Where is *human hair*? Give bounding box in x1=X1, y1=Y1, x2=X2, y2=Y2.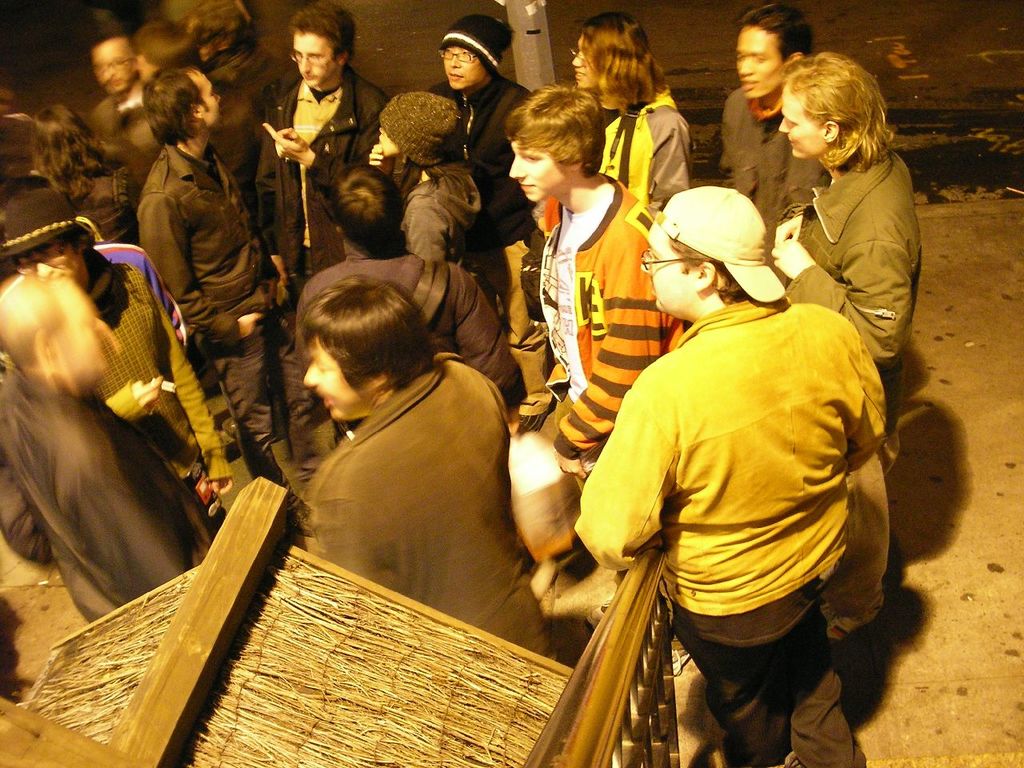
x1=34, y1=102, x2=108, y2=202.
